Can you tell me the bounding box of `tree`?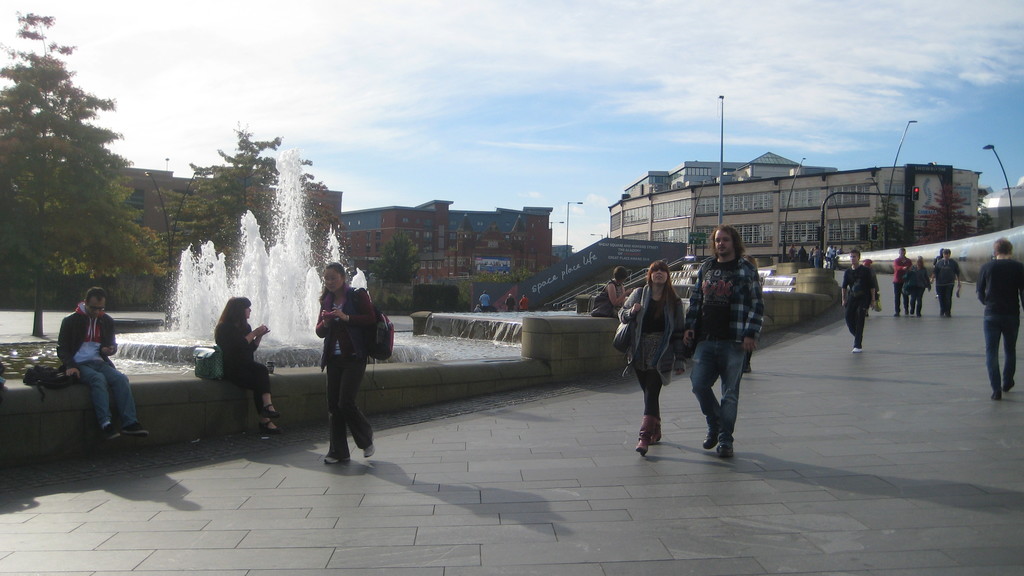
(x1=863, y1=193, x2=920, y2=252).
